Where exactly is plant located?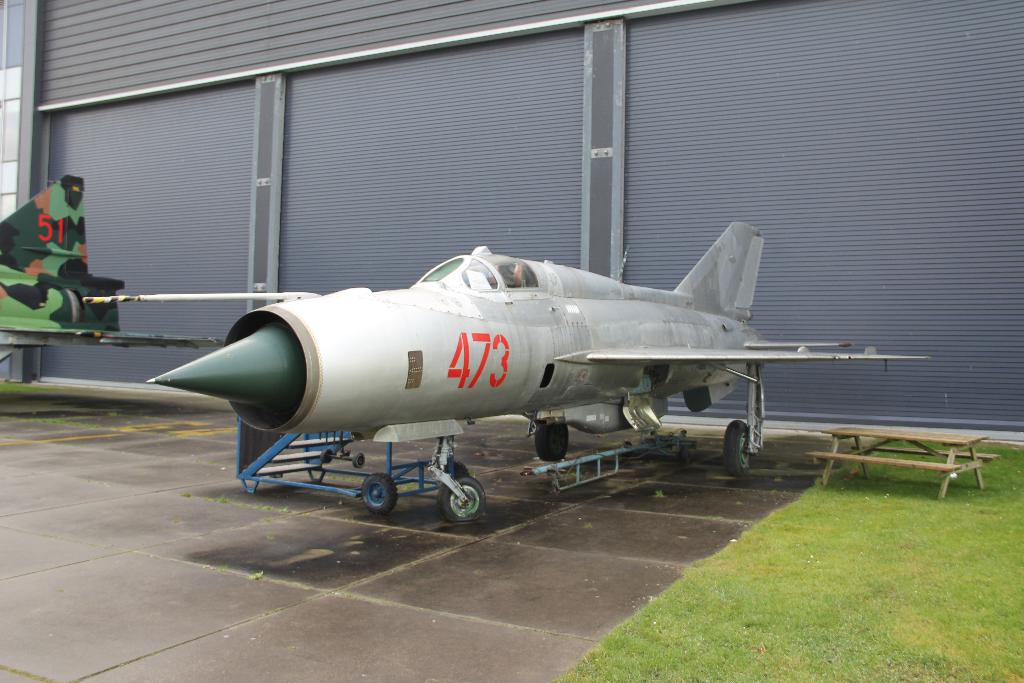
Its bounding box is bbox=[0, 360, 53, 413].
